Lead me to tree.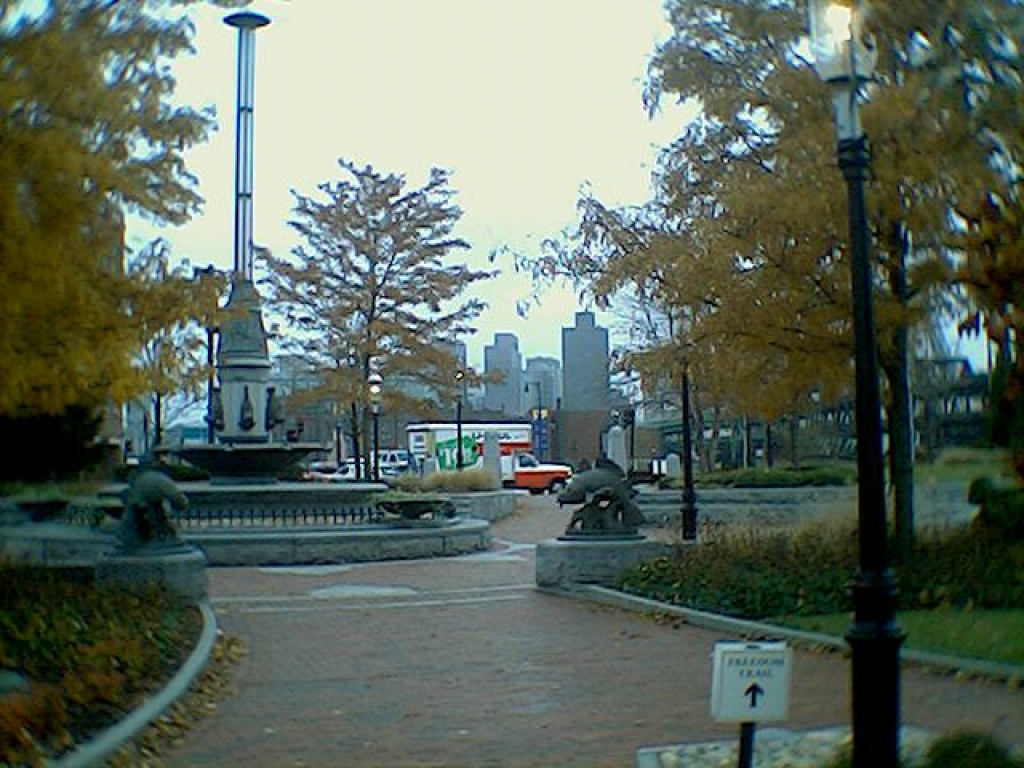
Lead to l=254, t=124, r=473, b=492.
